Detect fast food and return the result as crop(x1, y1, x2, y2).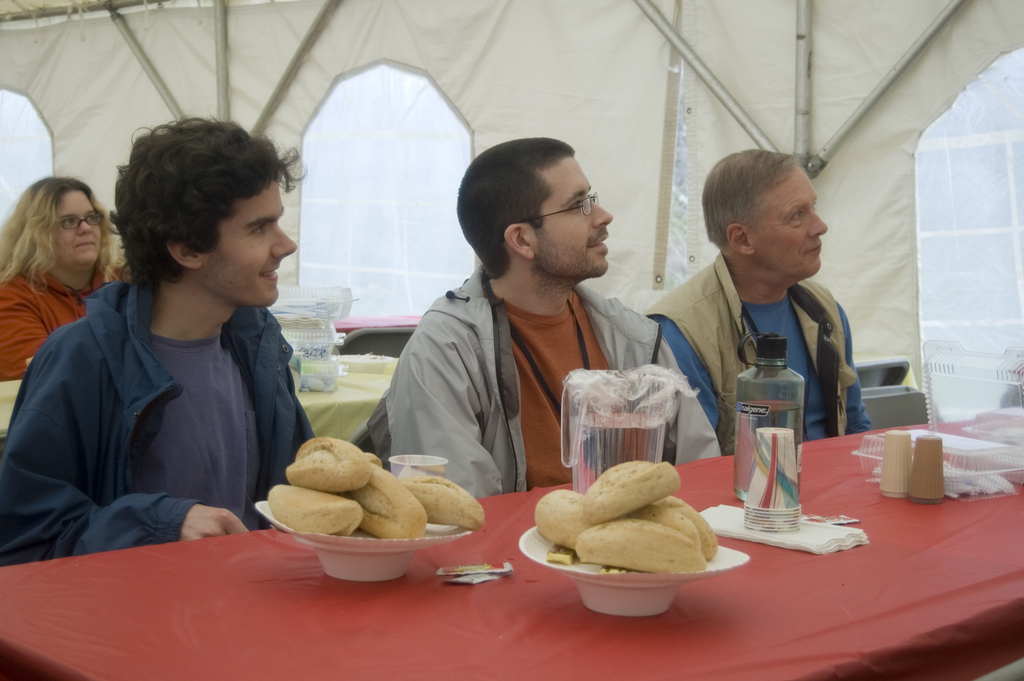
crop(572, 520, 709, 576).
